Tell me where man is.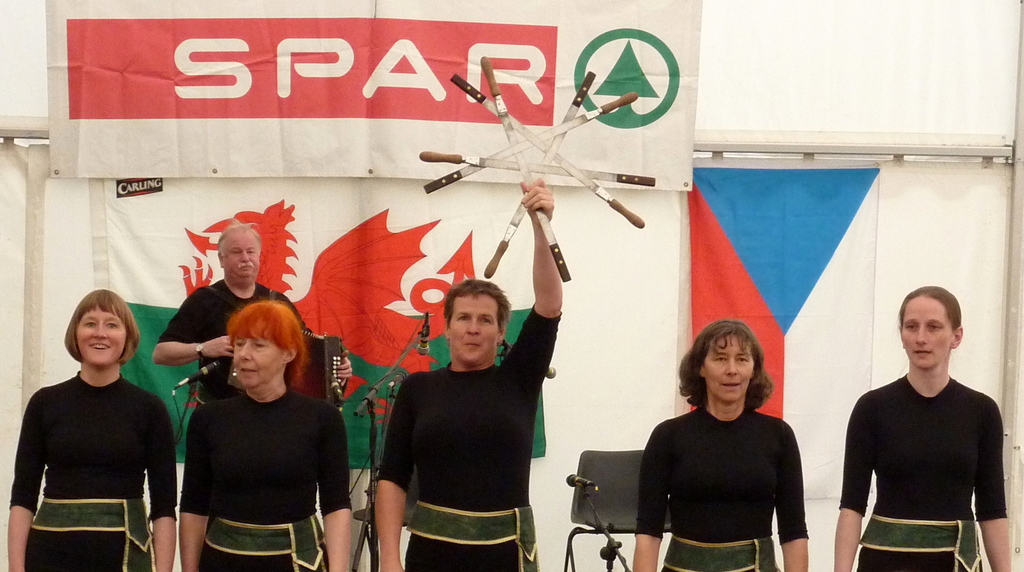
man is at [x1=150, y1=224, x2=318, y2=403].
